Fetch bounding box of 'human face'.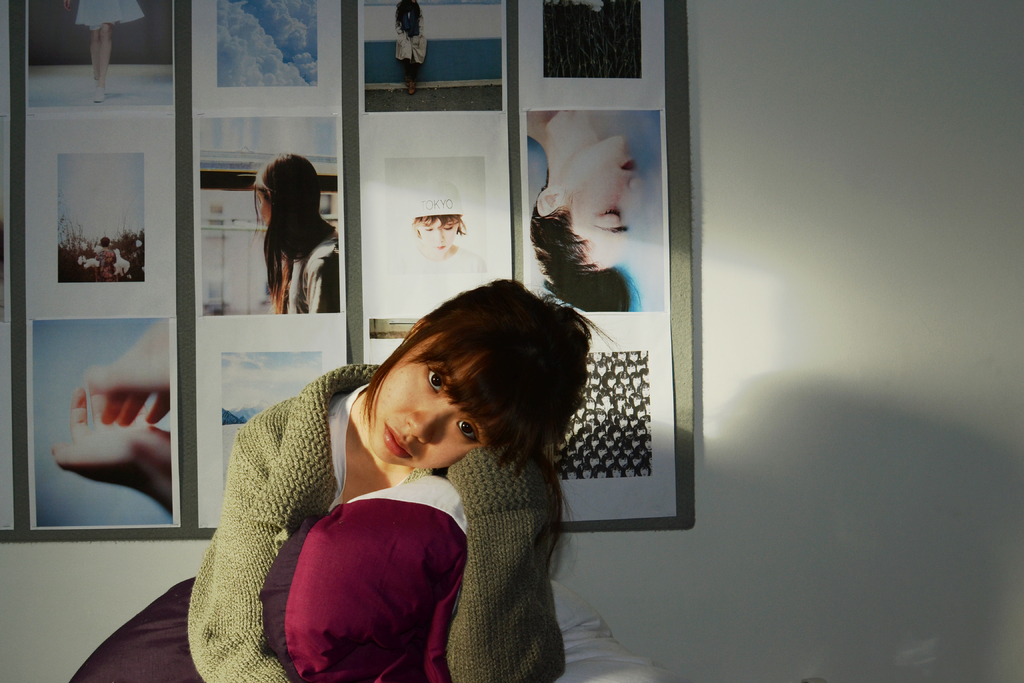
Bbox: [left=564, top=134, right=641, bottom=269].
